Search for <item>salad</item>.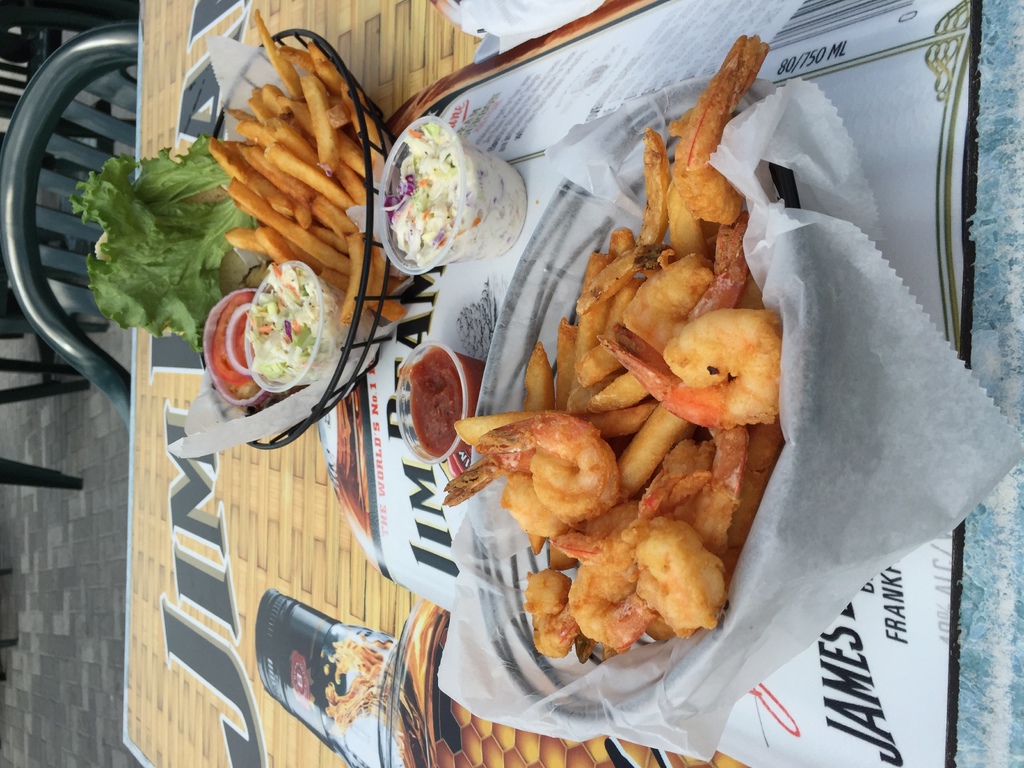
Found at region(383, 113, 535, 267).
